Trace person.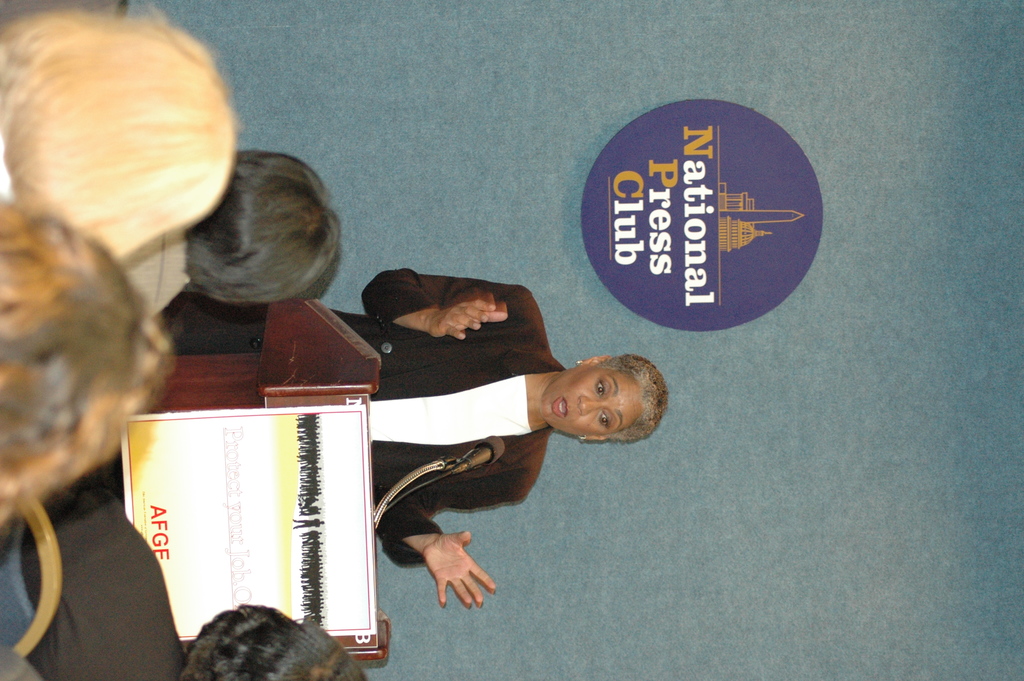
Traced to bbox(119, 144, 341, 327).
